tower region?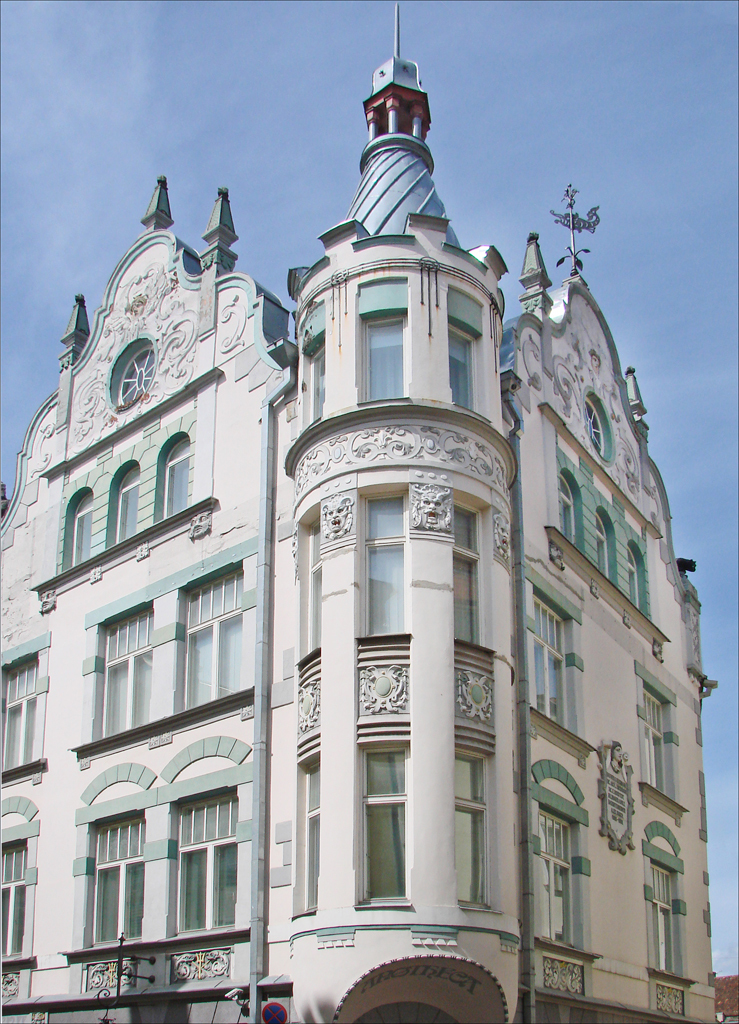
<box>0,3,718,1023</box>
